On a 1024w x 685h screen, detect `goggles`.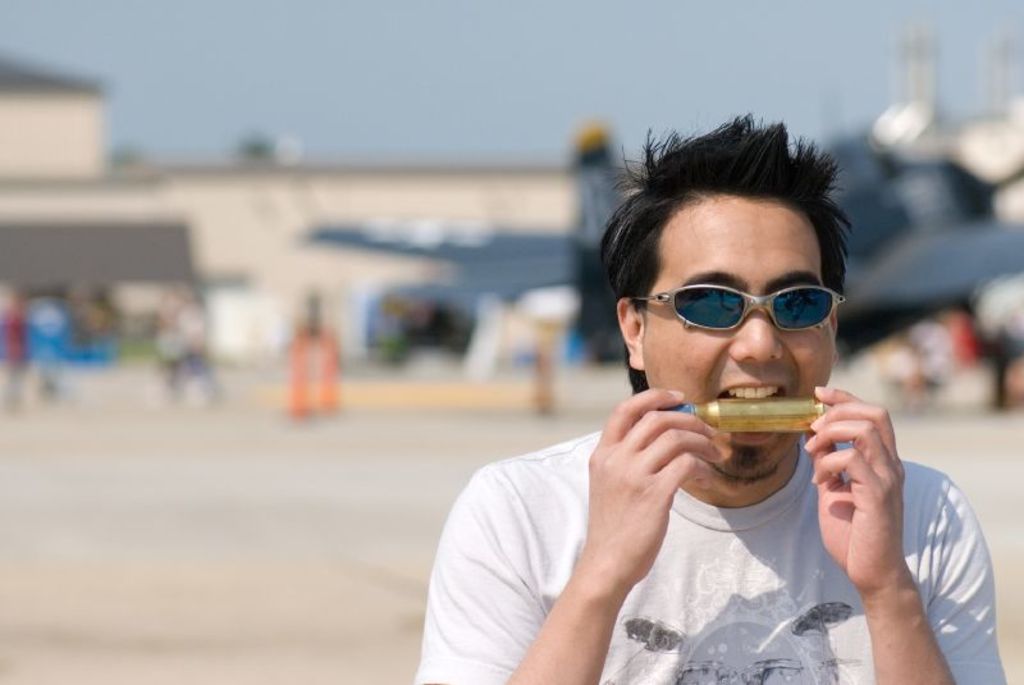
(left=636, top=282, right=849, bottom=335).
